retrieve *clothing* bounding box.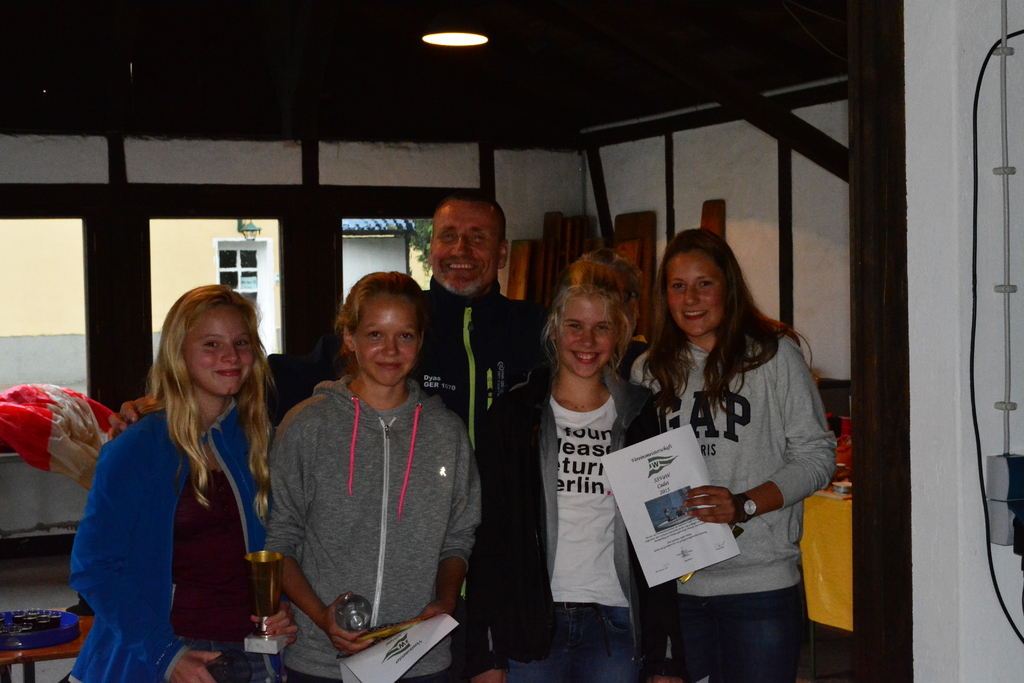
Bounding box: bbox=[630, 316, 837, 682].
